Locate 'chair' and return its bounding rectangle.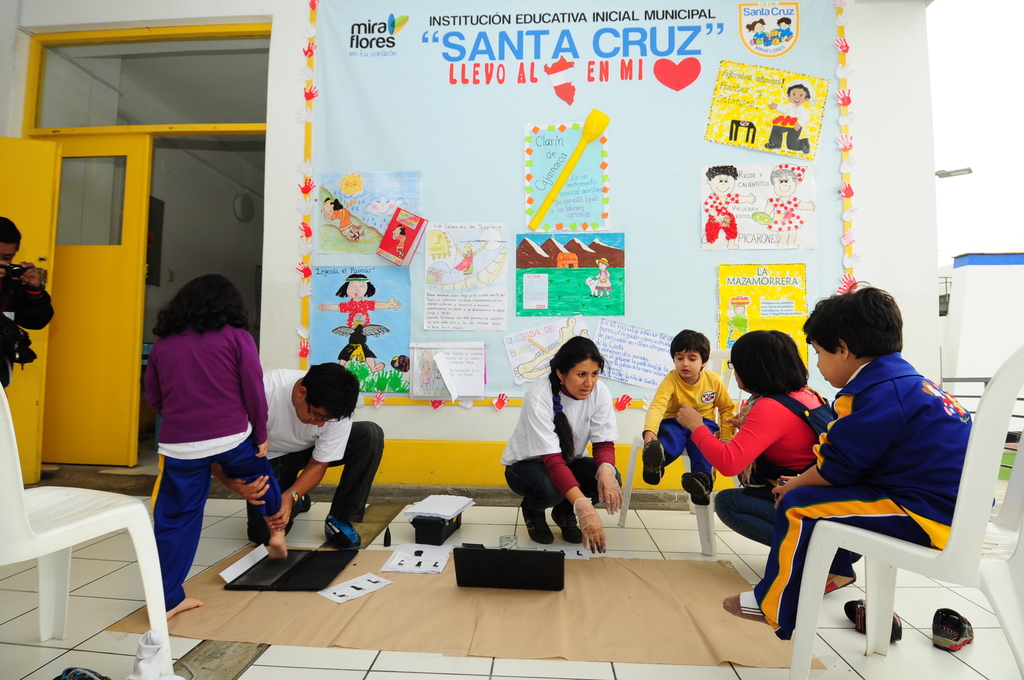
{"x1": 785, "y1": 349, "x2": 1023, "y2": 679}.
